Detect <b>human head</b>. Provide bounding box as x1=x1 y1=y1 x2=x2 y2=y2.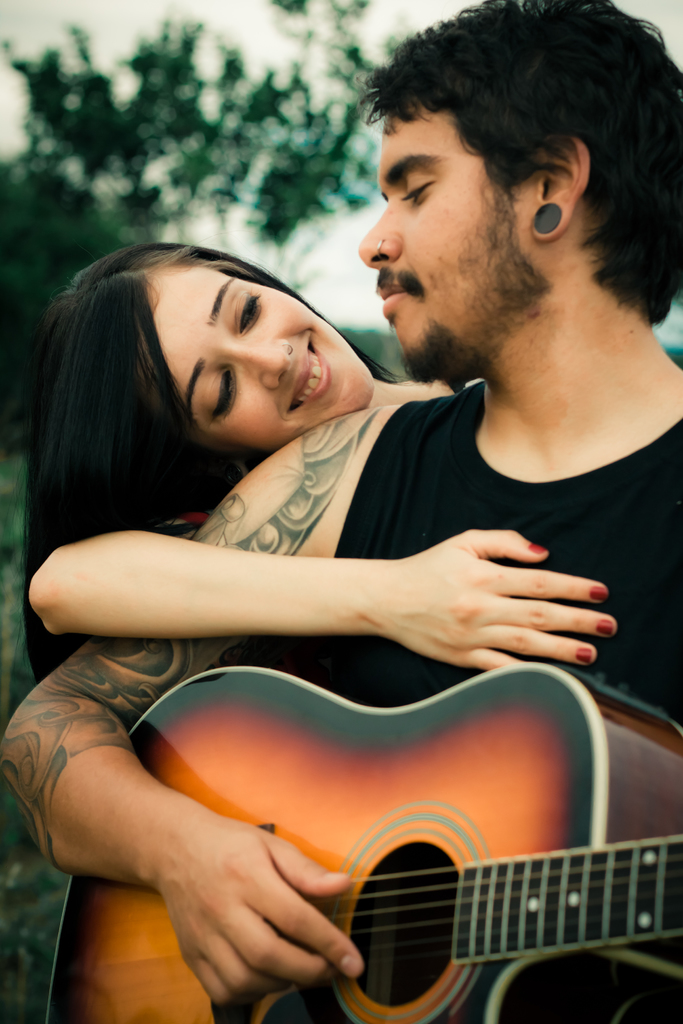
x1=350 y1=0 x2=682 y2=385.
